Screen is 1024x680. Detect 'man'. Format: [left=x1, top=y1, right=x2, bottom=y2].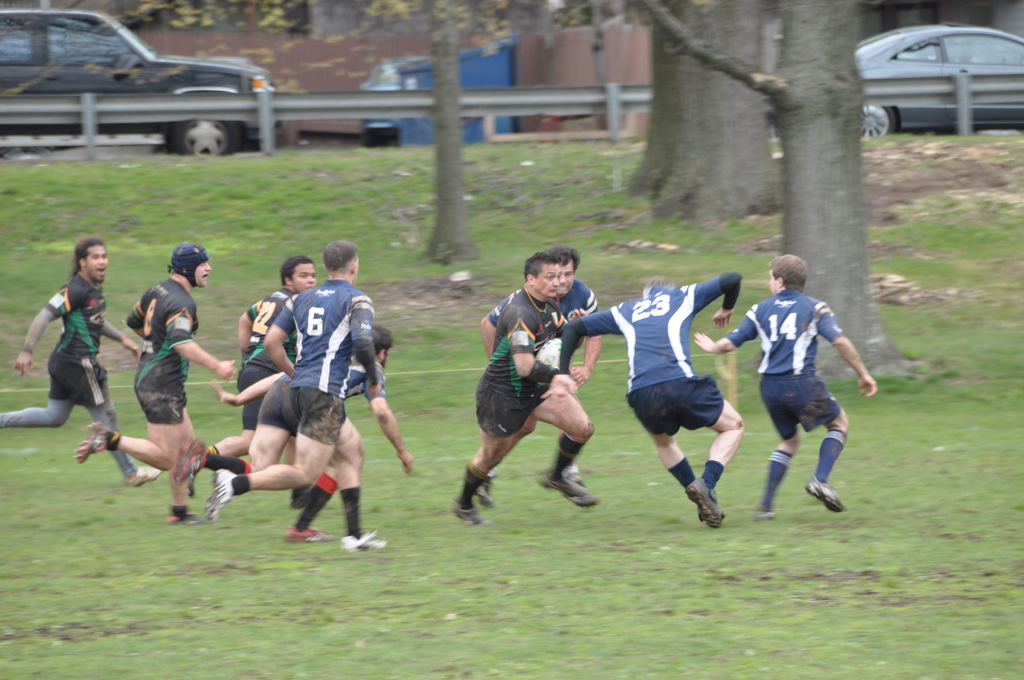
[left=0, top=234, right=163, bottom=487].
